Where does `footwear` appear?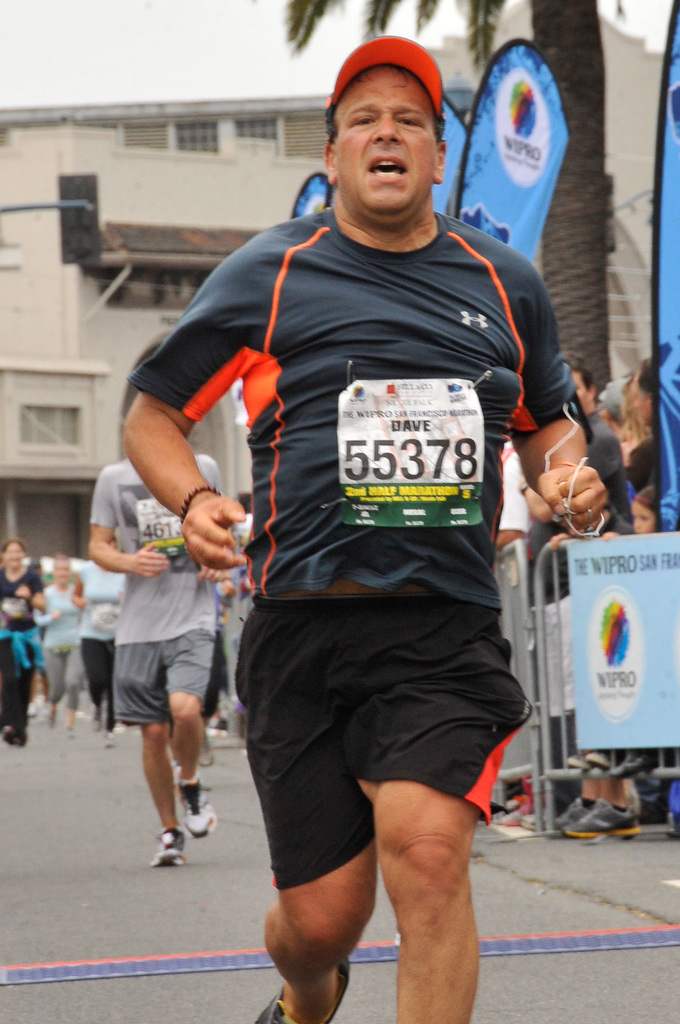
Appears at box(526, 795, 590, 826).
